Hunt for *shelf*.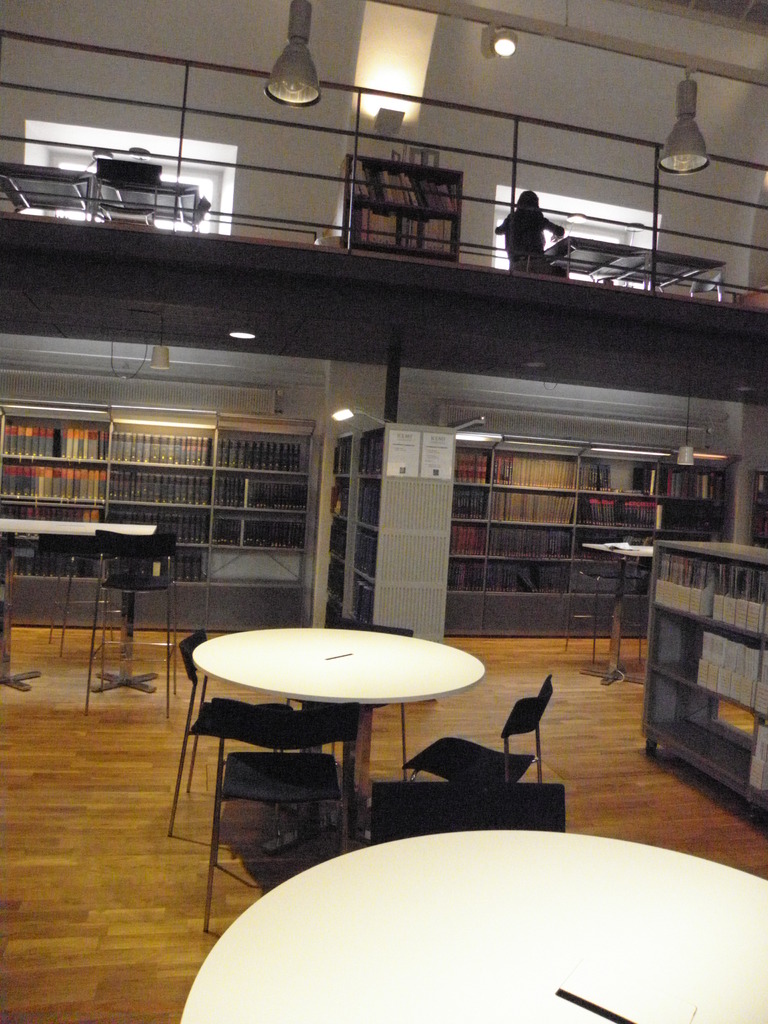
Hunted down at [x1=751, y1=465, x2=767, y2=549].
